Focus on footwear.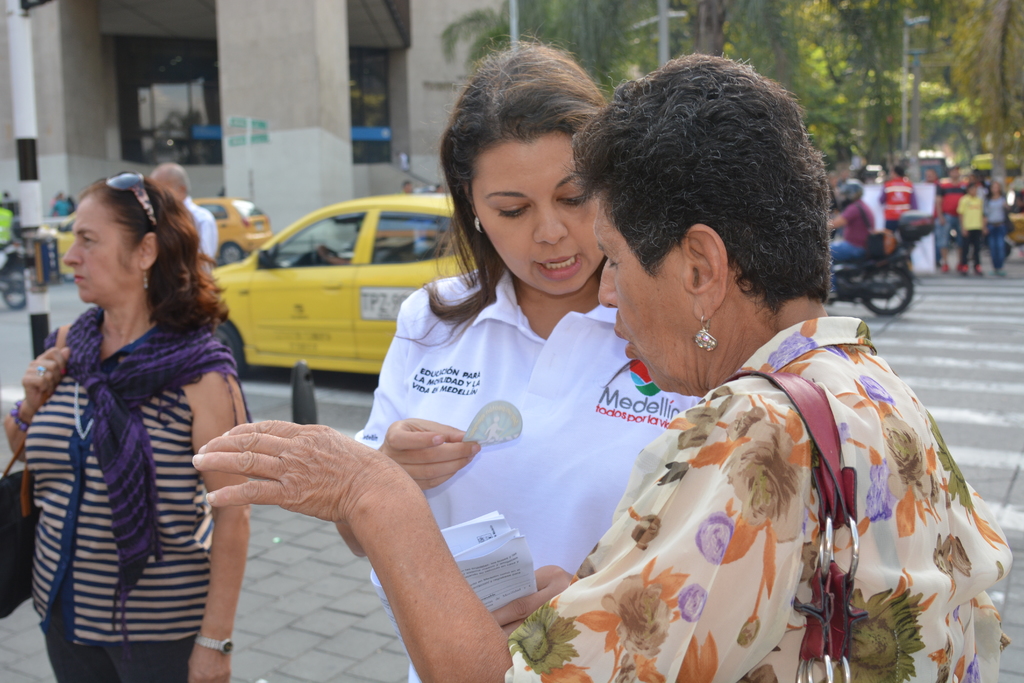
Focused at detection(972, 267, 987, 279).
